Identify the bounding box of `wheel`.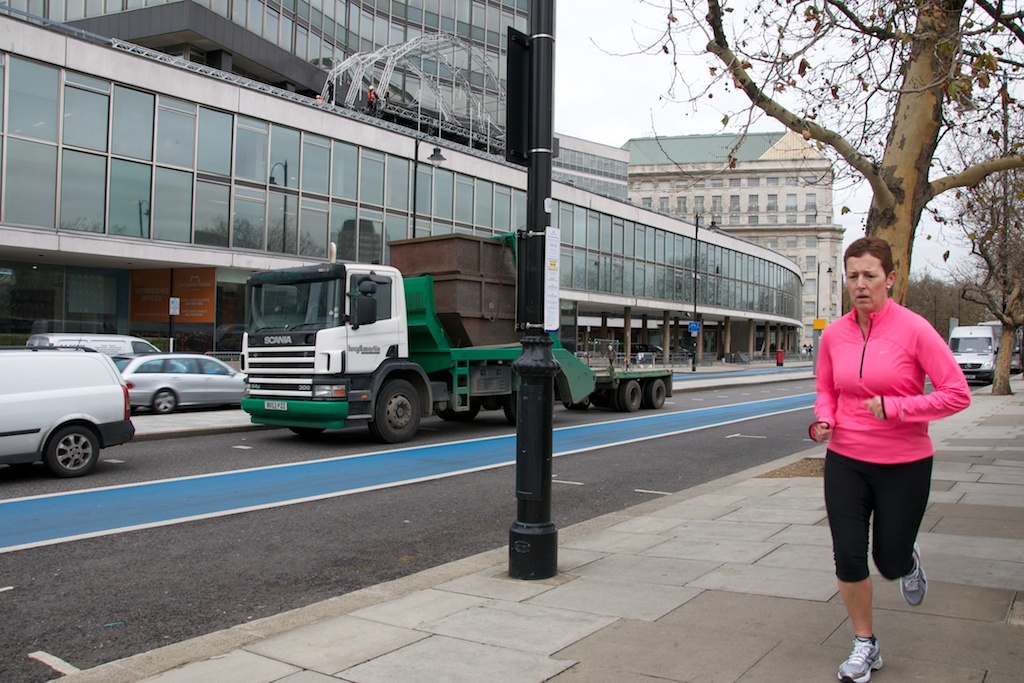
bbox(617, 381, 647, 413).
